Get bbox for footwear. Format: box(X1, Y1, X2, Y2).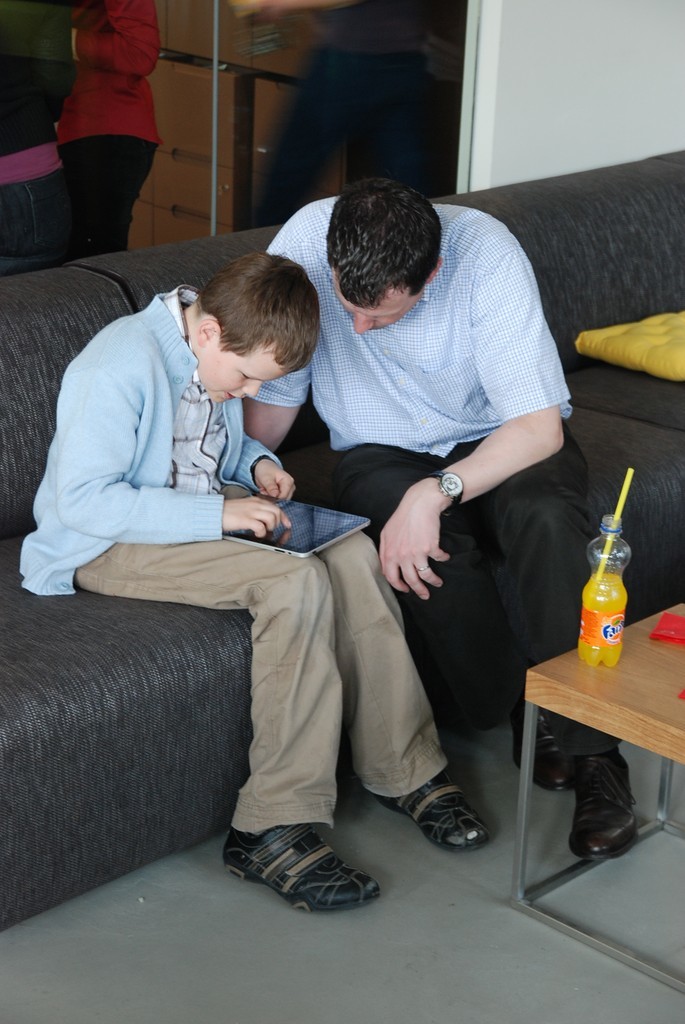
box(382, 774, 486, 848).
